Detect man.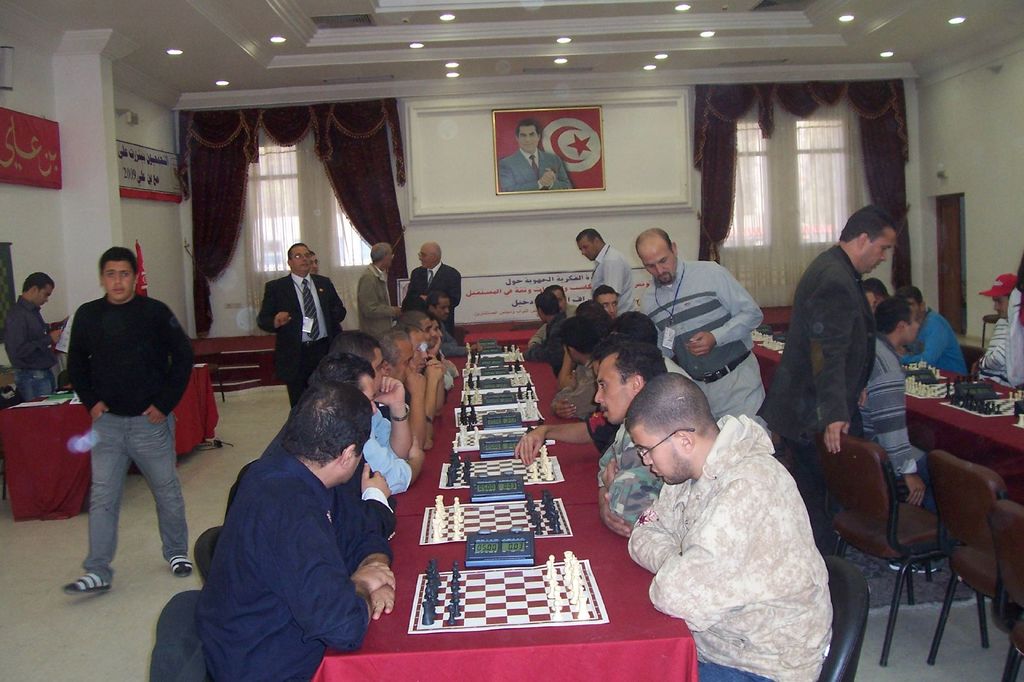
Detected at 4, 269, 71, 401.
